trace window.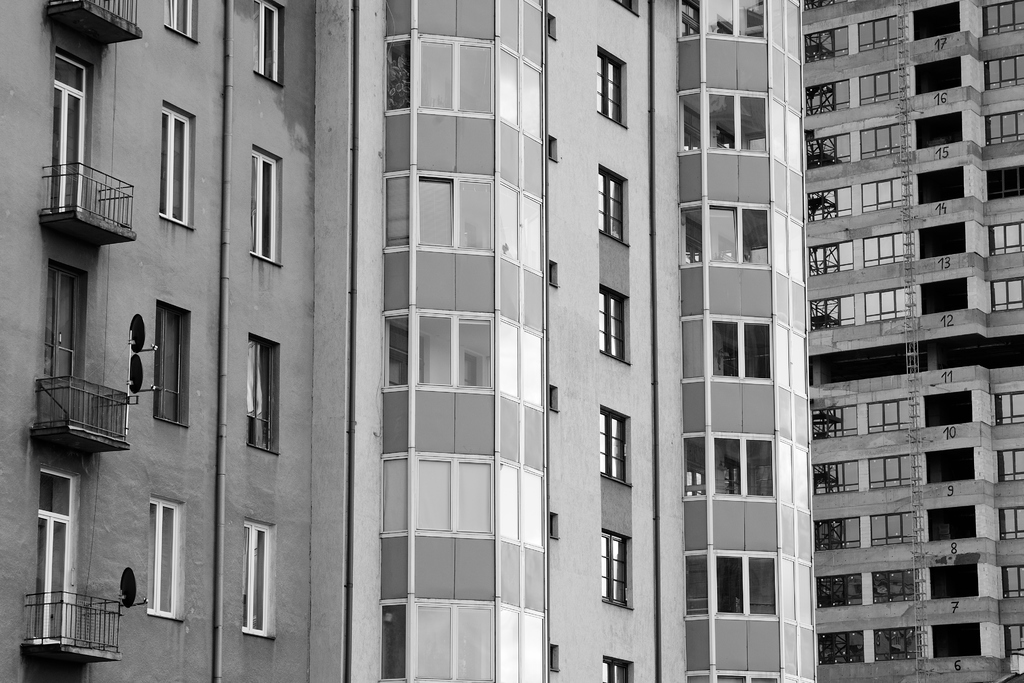
Traced to Rect(863, 128, 904, 158).
